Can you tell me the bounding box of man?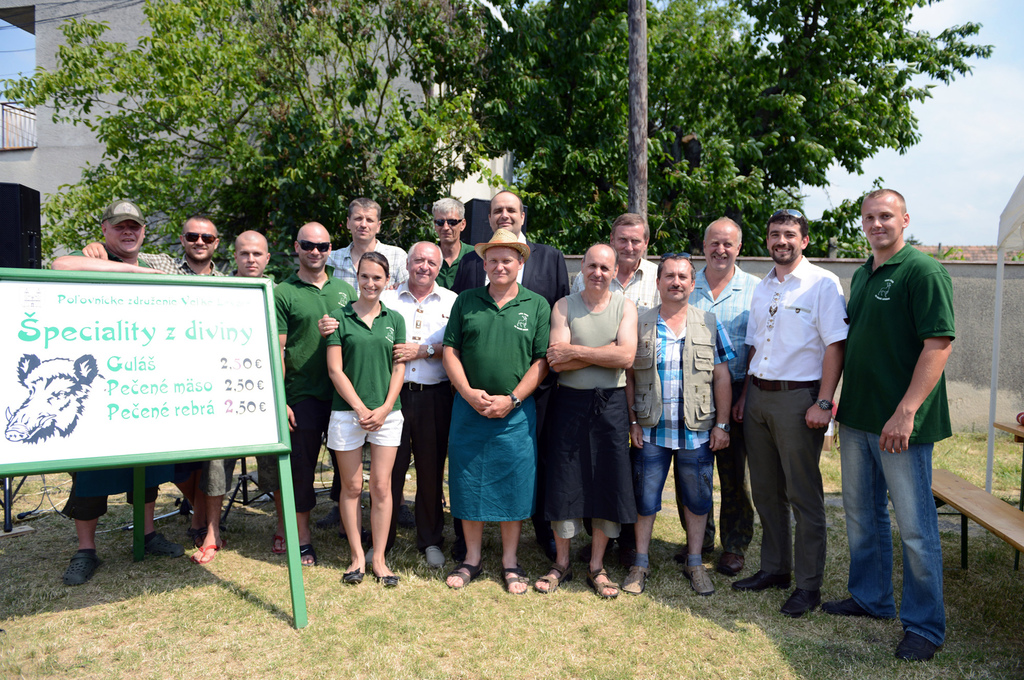
[832, 175, 968, 650].
